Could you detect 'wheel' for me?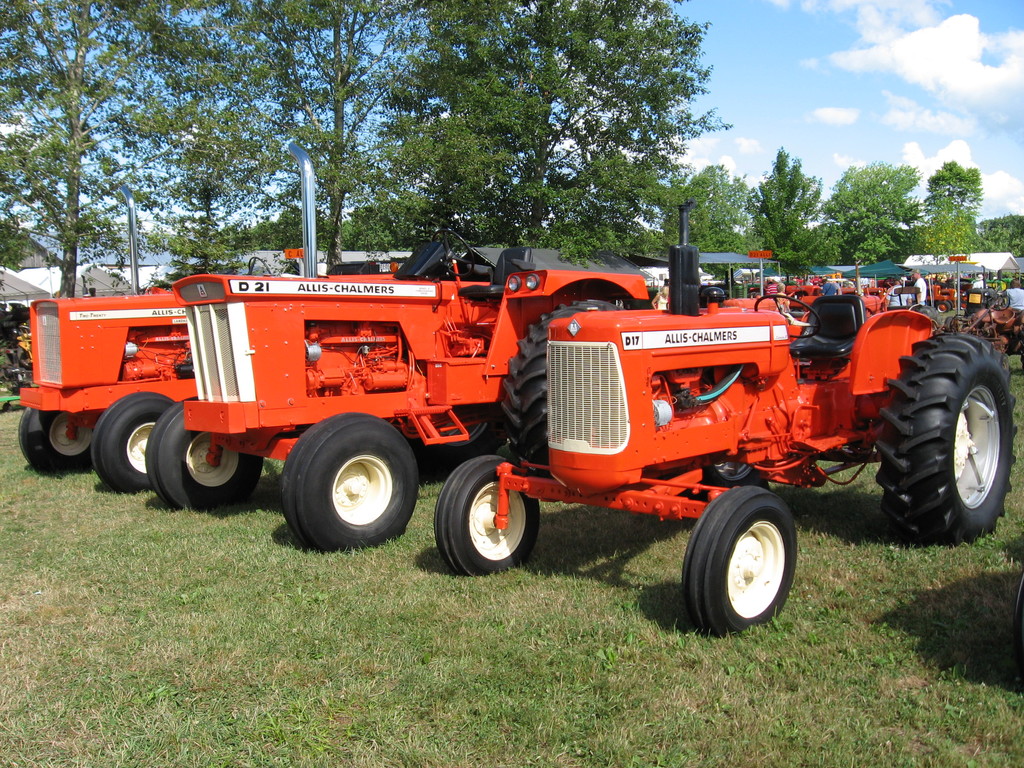
Detection result: {"left": 705, "top": 463, "right": 758, "bottom": 491}.
